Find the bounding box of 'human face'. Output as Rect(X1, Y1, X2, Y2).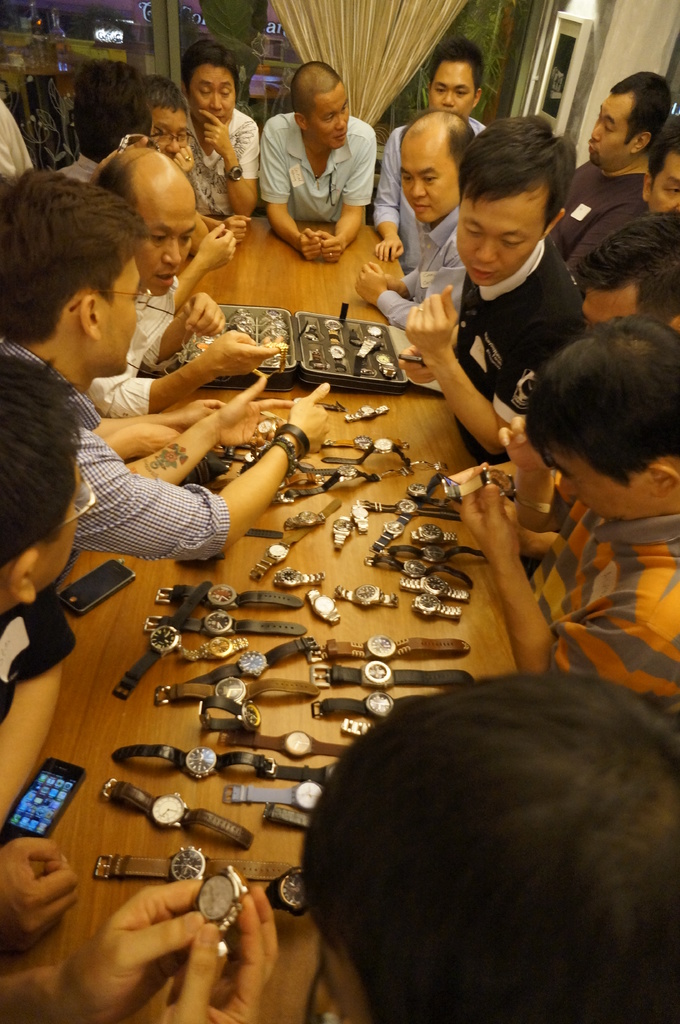
Rect(402, 142, 460, 225).
